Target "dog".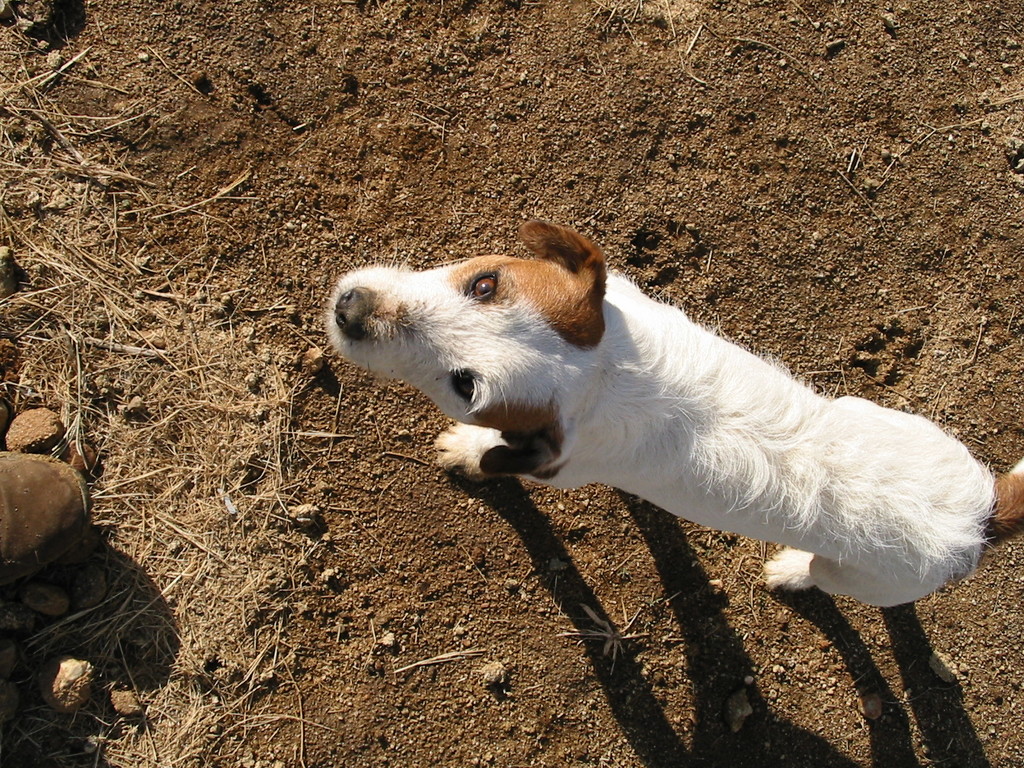
Target region: BBox(323, 218, 1023, 607).
